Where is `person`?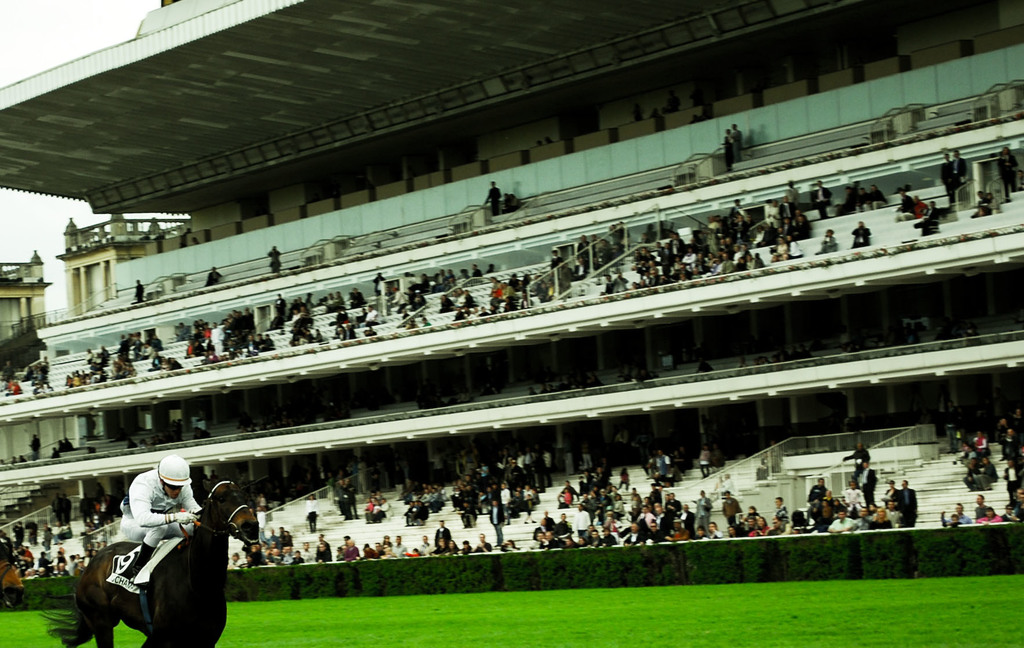
(481, 181, 502, 220).
